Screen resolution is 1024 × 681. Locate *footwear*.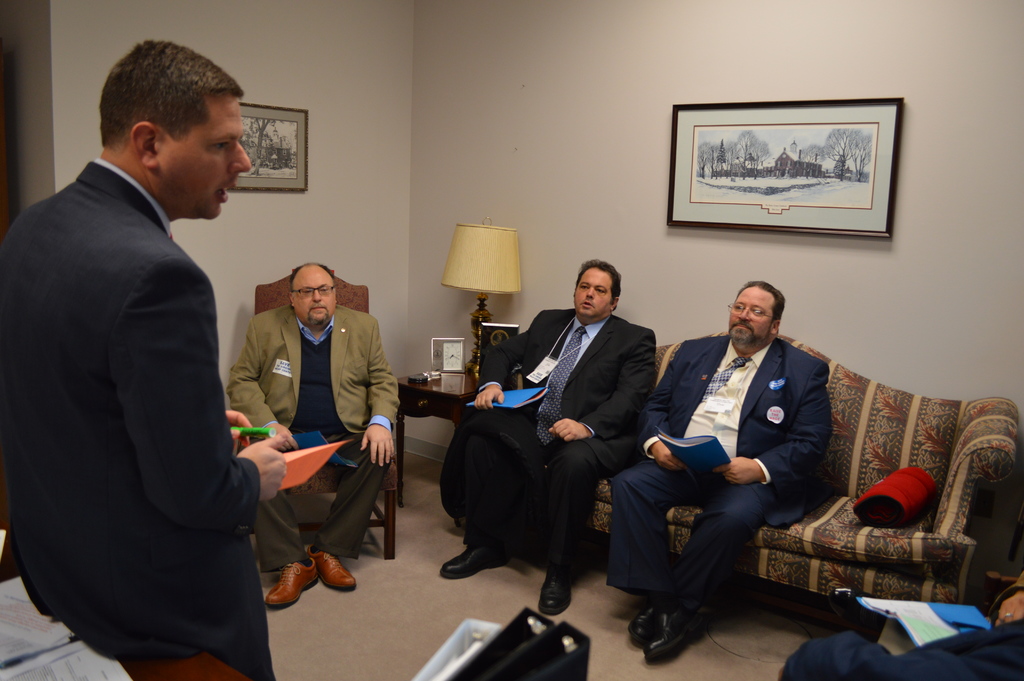
bbox=[535, 571, 579, 618].
